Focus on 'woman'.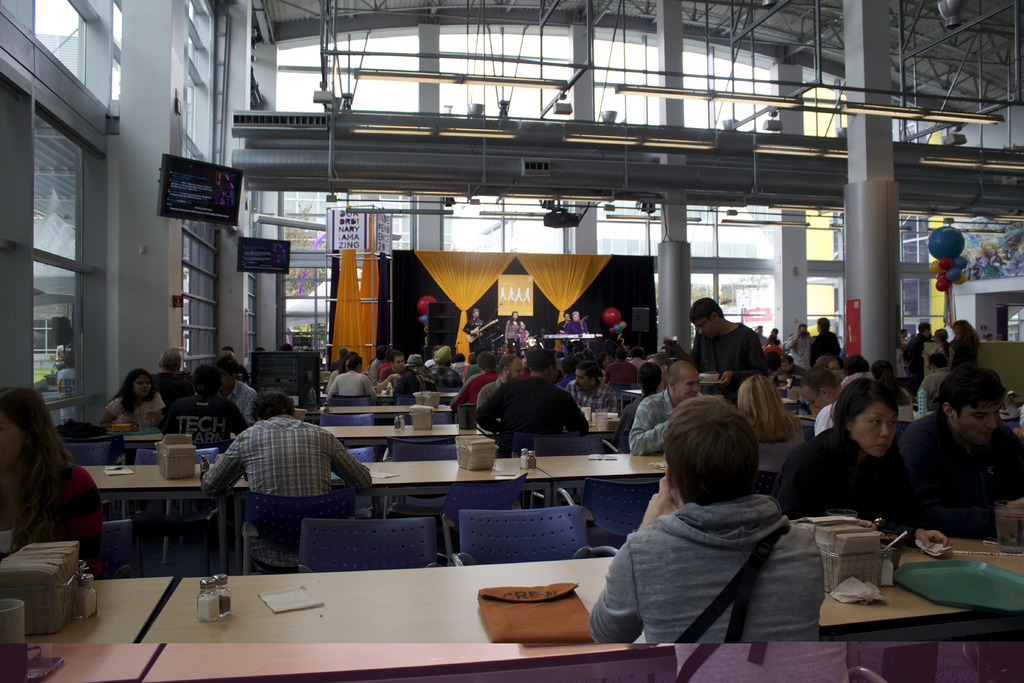
Focused at {"left": 732, "top": 372, "right": 810, "bottom": 479}.
